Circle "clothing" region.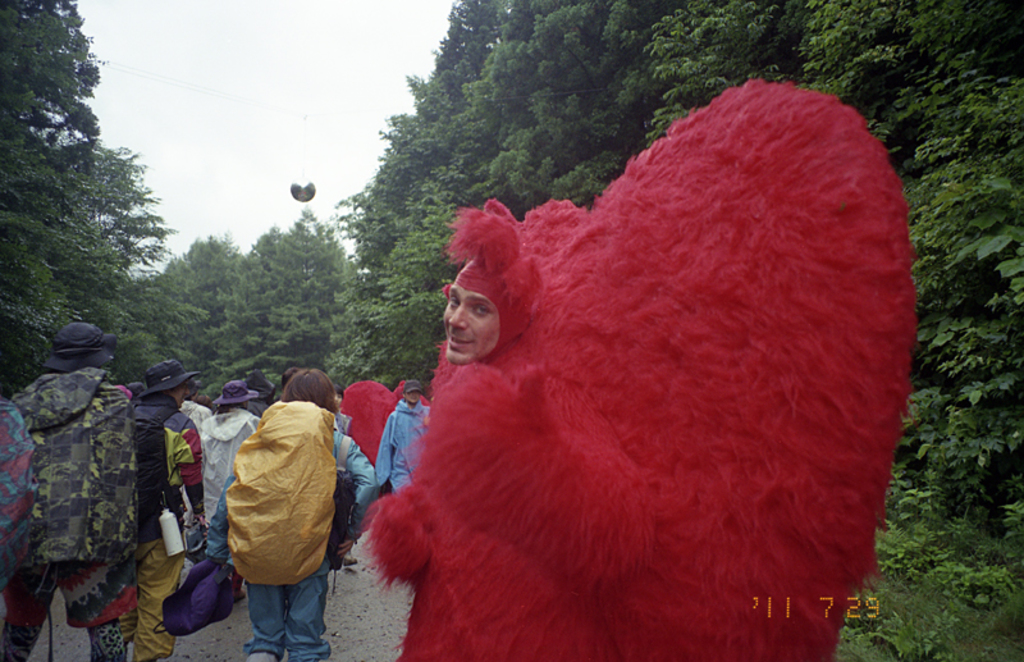
Region: region(201, 380, 347, 625).
